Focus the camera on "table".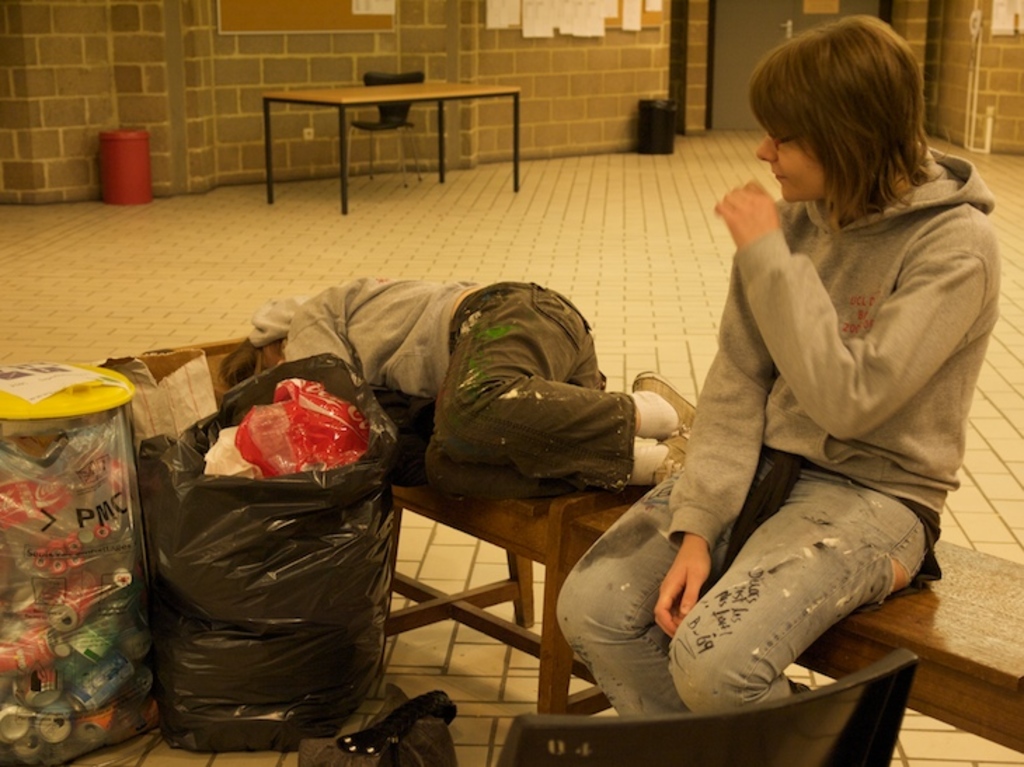
Focus region: x1=240 y1=67 x2=539 y2=199.
